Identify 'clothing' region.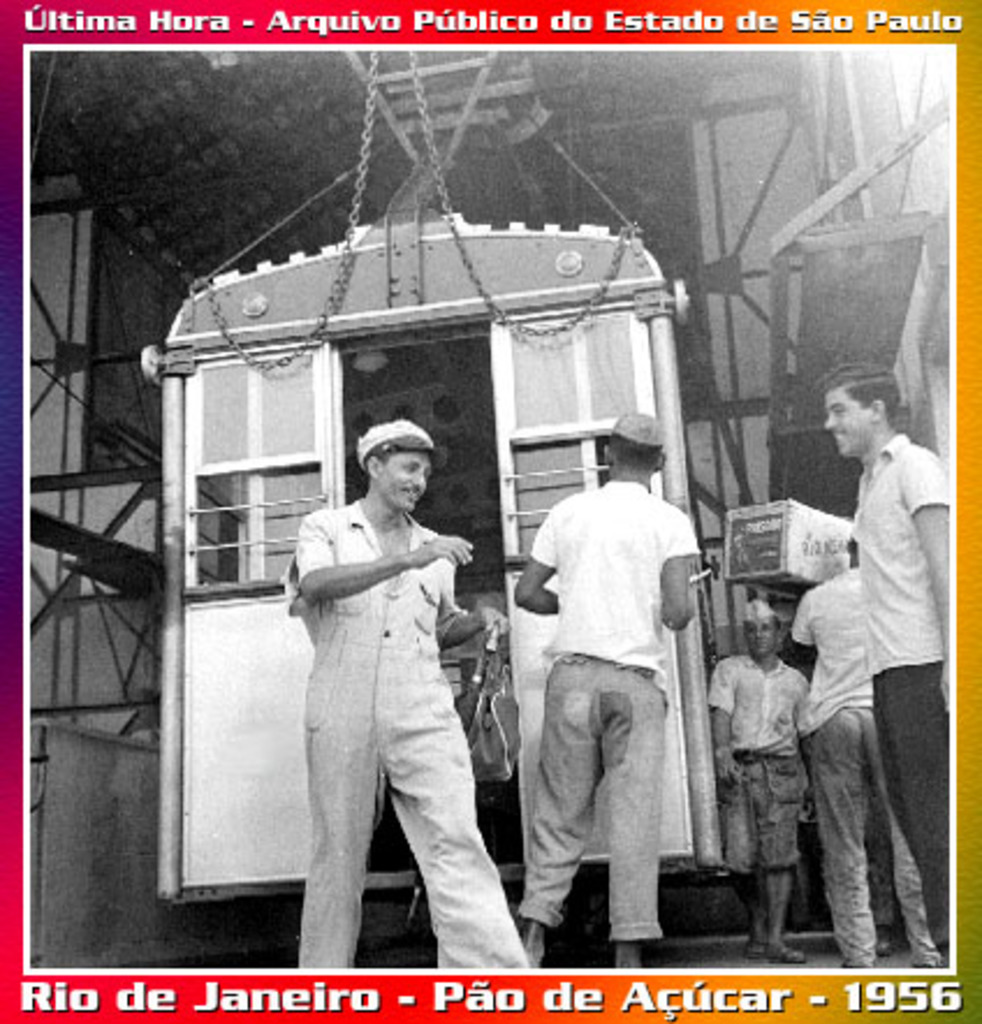
Region: (x1=855, y1=426, x2=945, y2=954).
